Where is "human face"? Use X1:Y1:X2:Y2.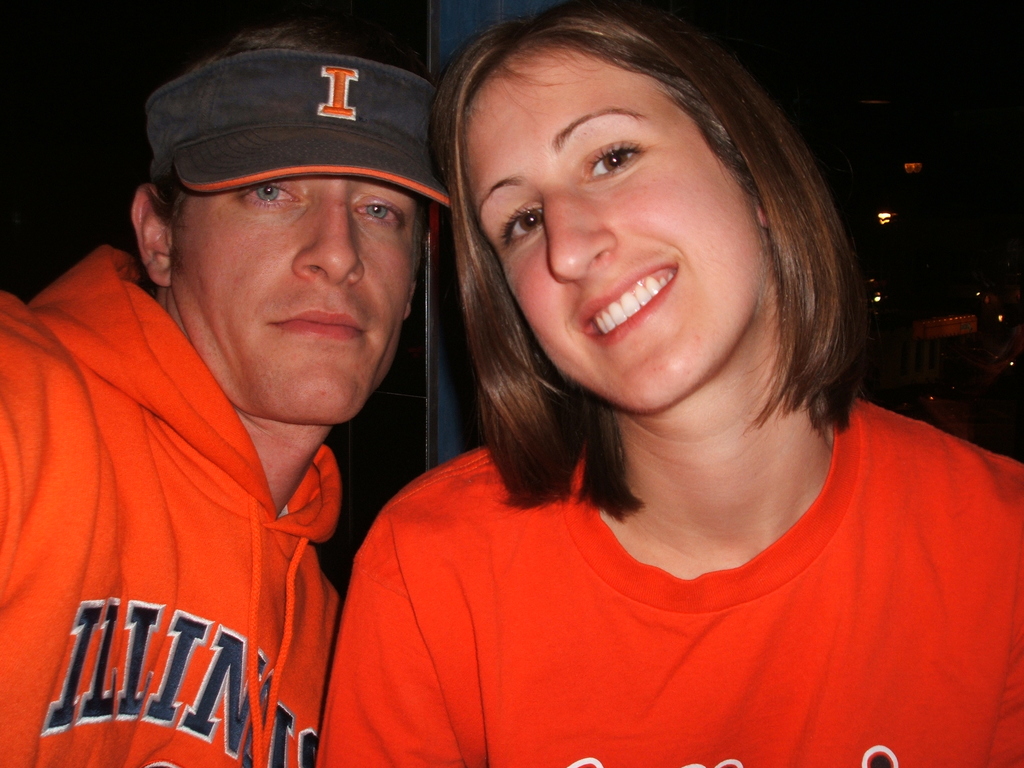
173:175:413:426.
